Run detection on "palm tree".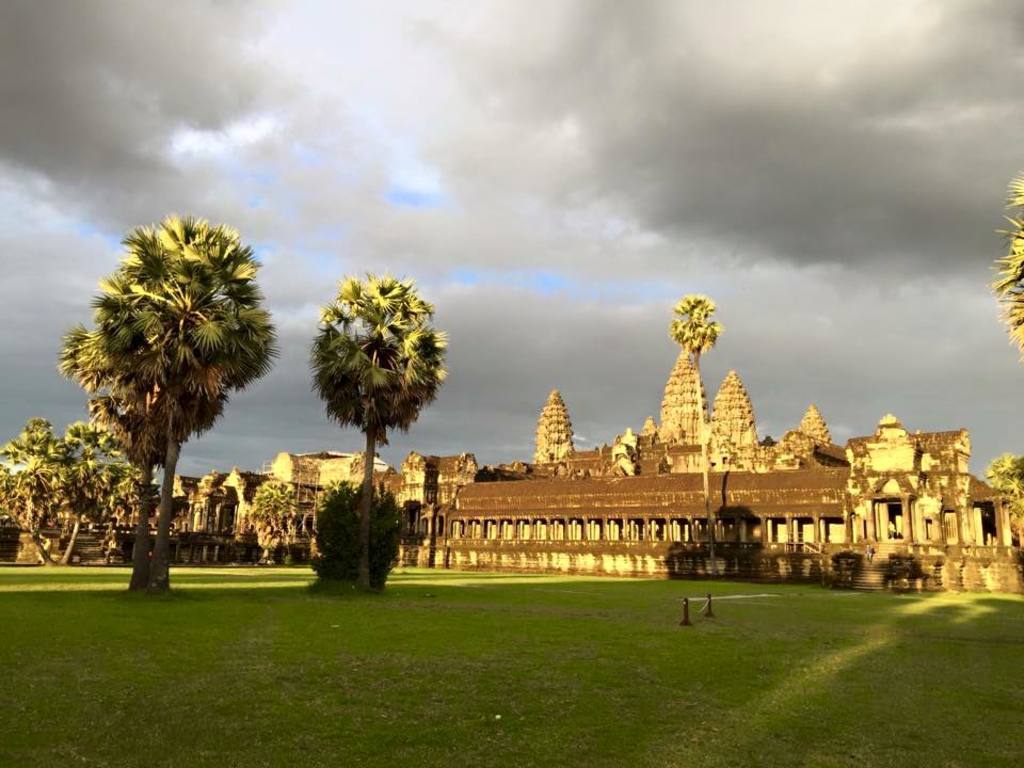
Result: region(85, 205, 281, 598).
